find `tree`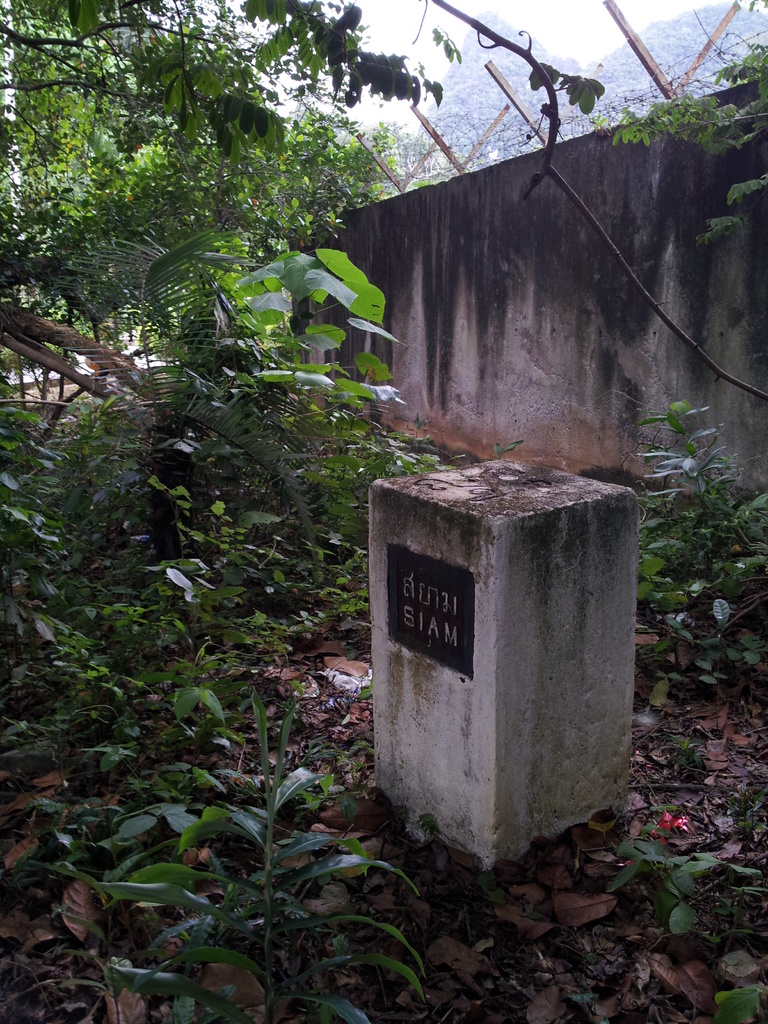
left=0, top=0, right=401, bottom=405
